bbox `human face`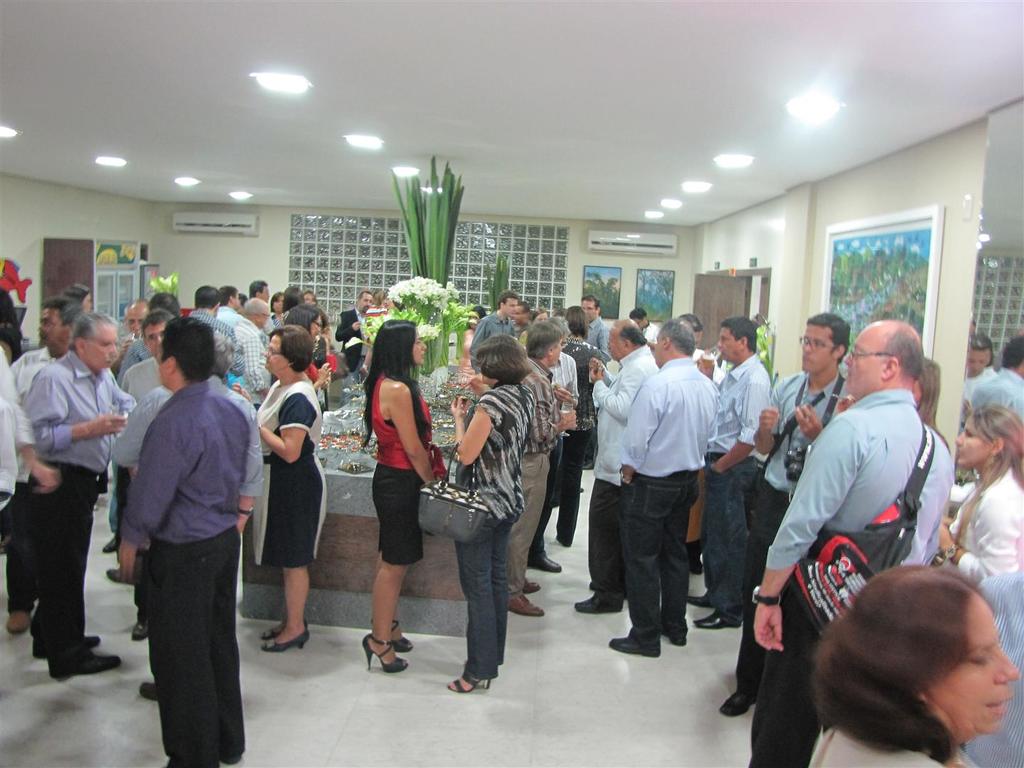
x1=966, y1=346, x2=986, y2=366
